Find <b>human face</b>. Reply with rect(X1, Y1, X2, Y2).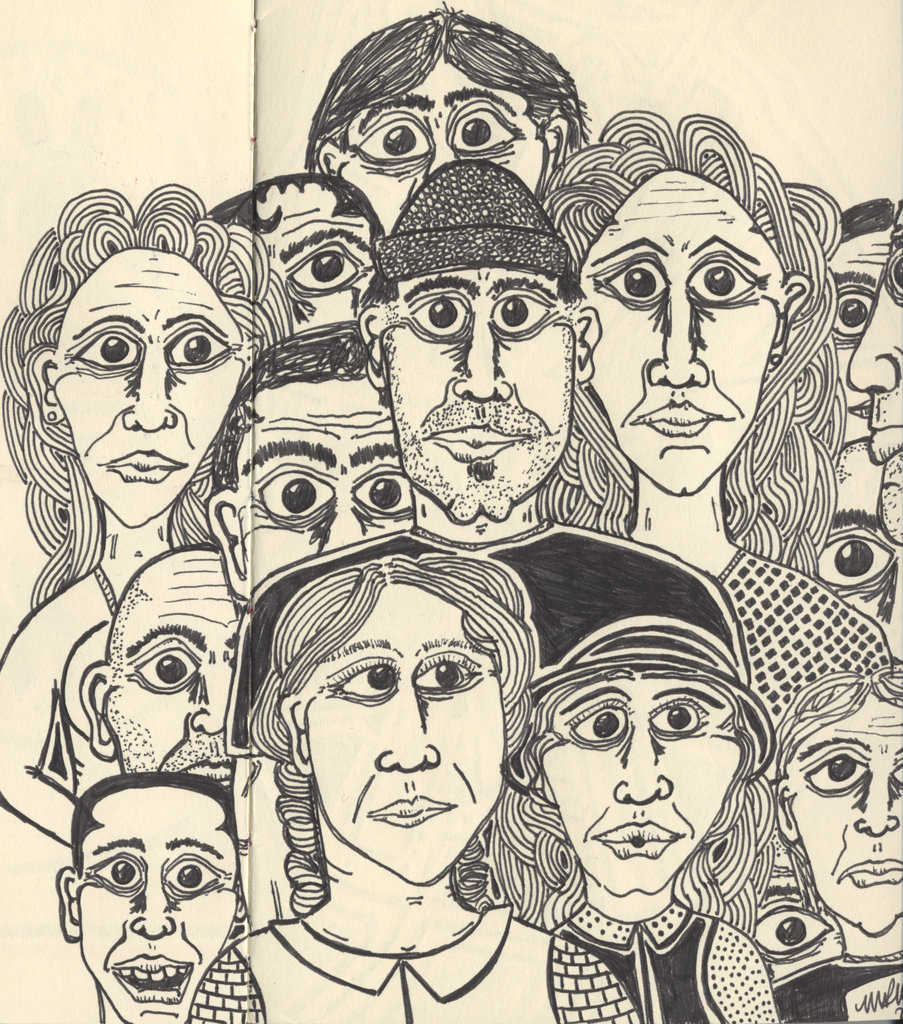
rect(343, 50, 553, 230).
